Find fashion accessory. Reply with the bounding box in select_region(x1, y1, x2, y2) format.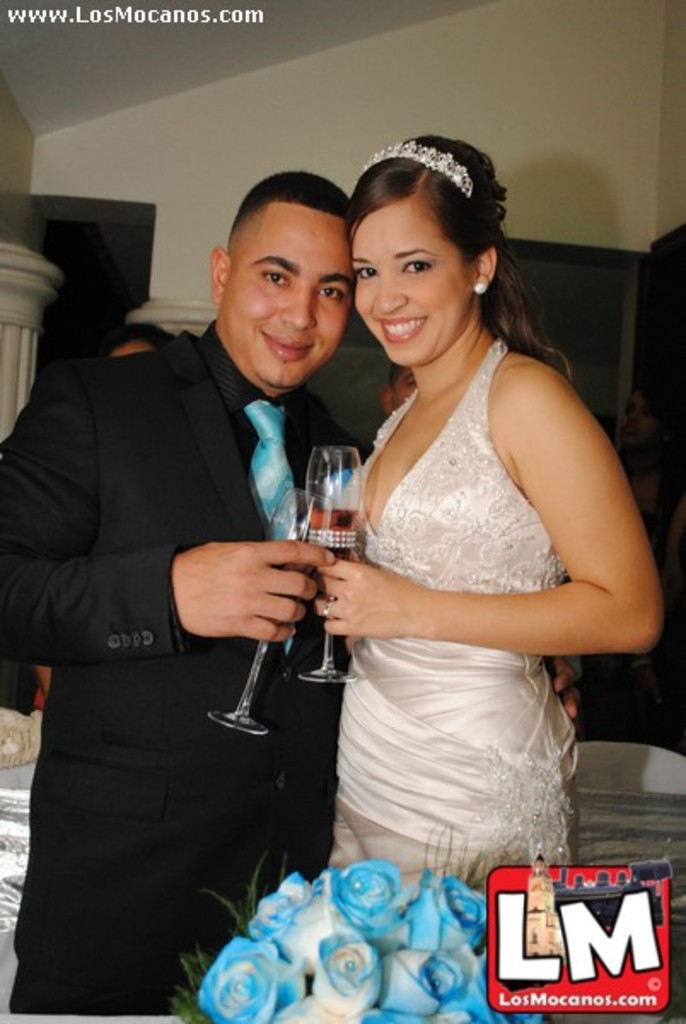
select_region(352, 142, 471, 196).
